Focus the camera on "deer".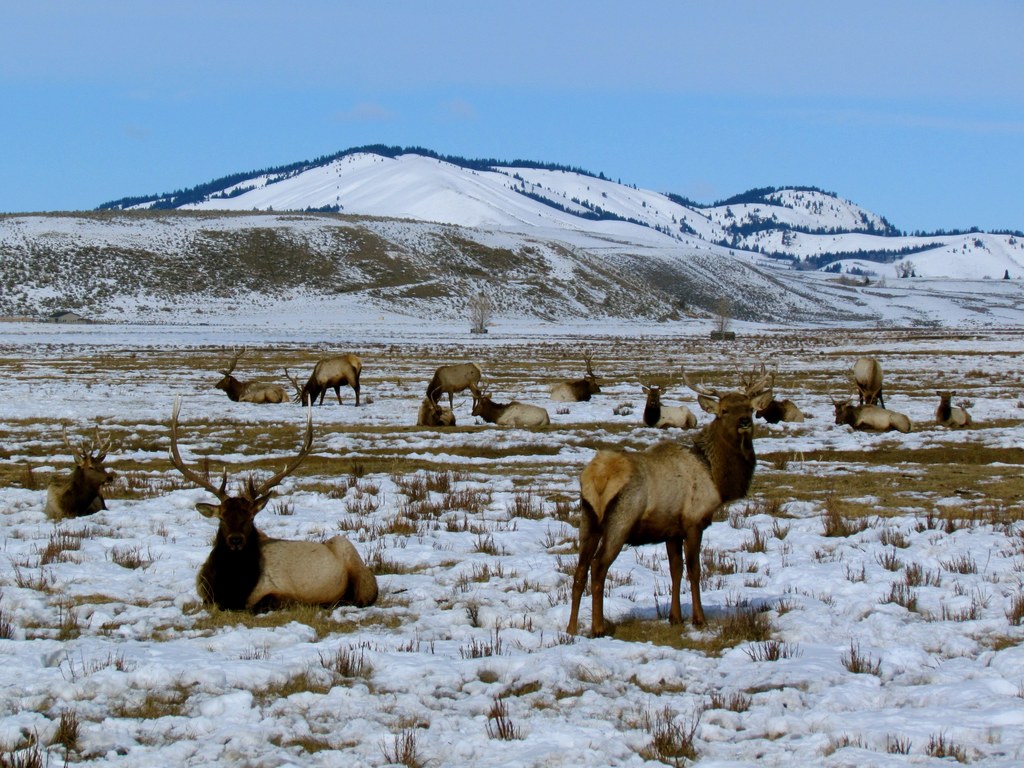
Focus region: bbox=(937, 394, 972, 425).
